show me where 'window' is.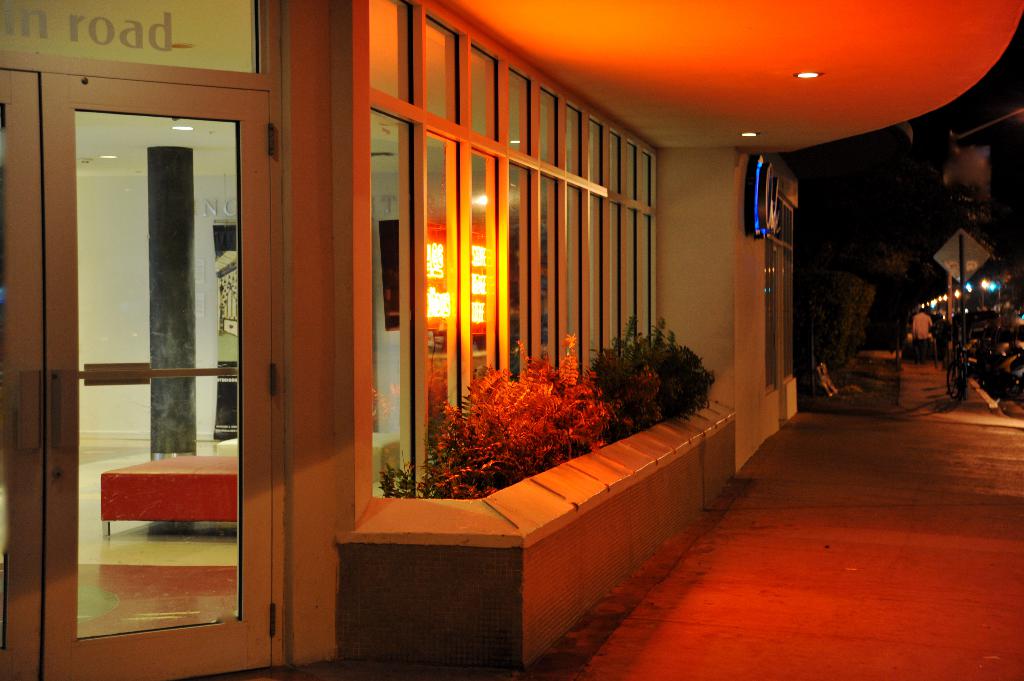
'window' is at 607 124 625 367.
